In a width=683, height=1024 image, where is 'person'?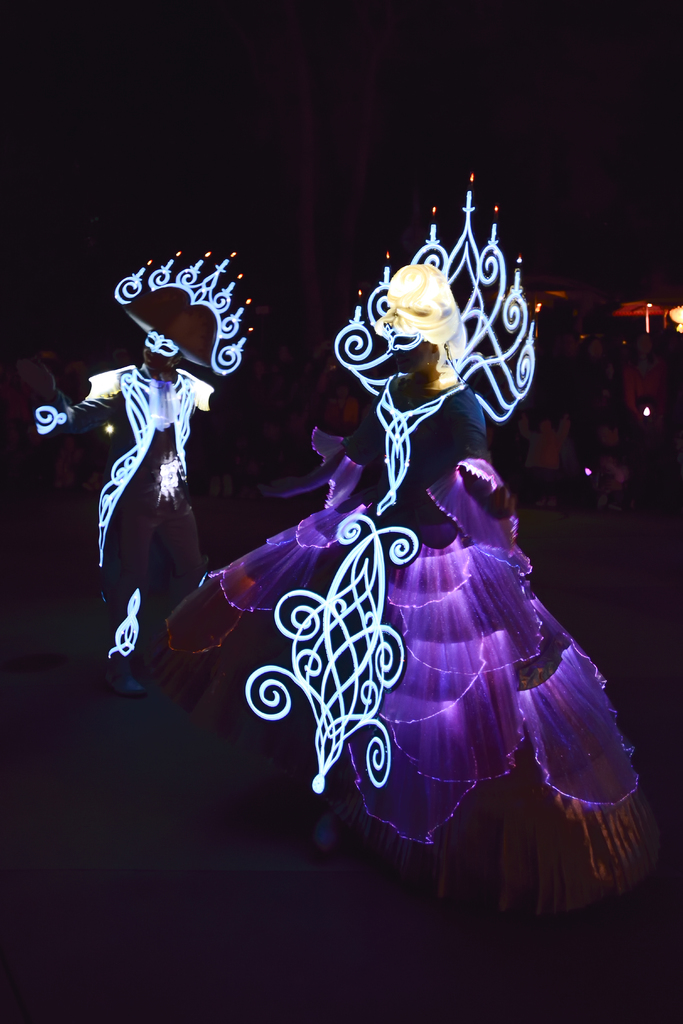
<region>316, 368, 366, 435</region>.
